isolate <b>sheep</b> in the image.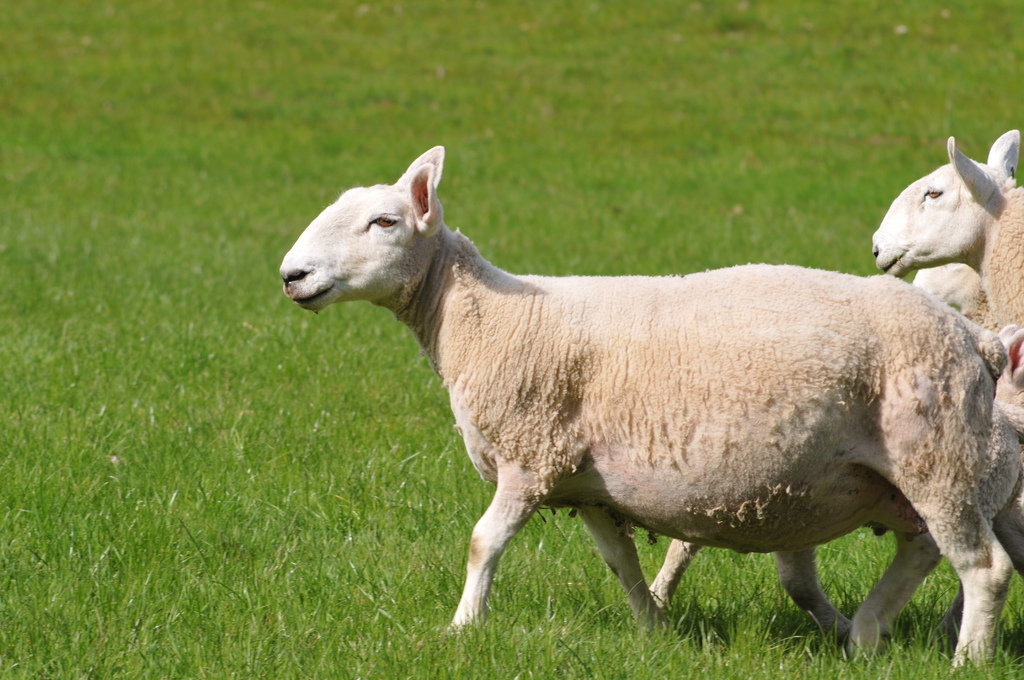
Isolated region: x1=278, y1=142, x2=1014, y2=679.
